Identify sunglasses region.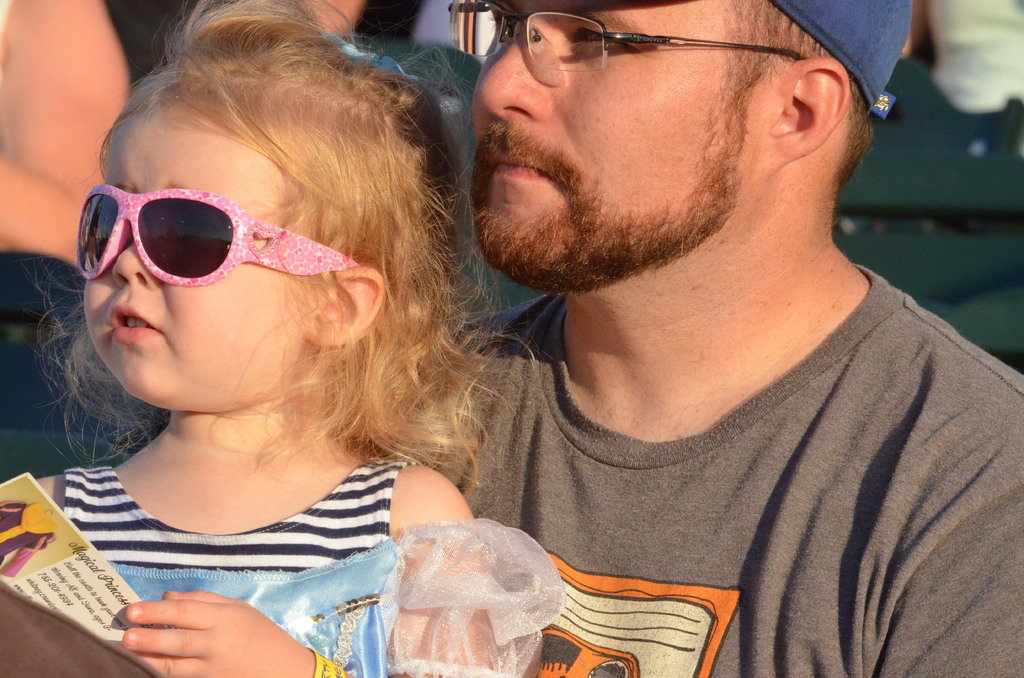
Region: box(77, 185, 363, 290).
